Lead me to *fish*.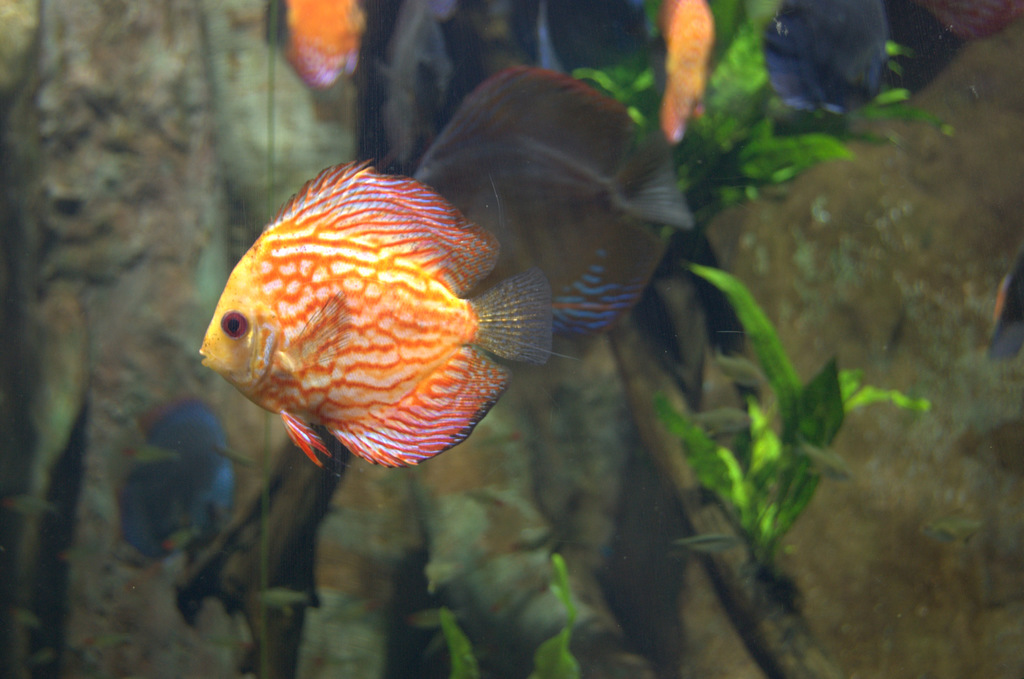
Lead to 992, 248, 1023, 368.
